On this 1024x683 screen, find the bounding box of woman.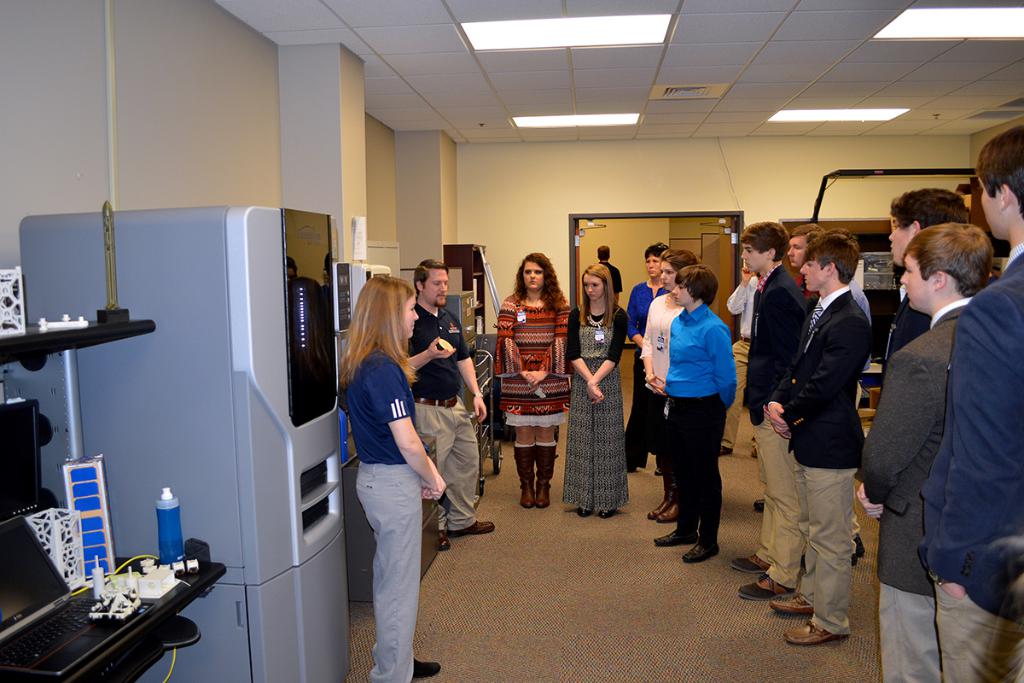
Bounding box: rect(493, 253, 569, 514).
